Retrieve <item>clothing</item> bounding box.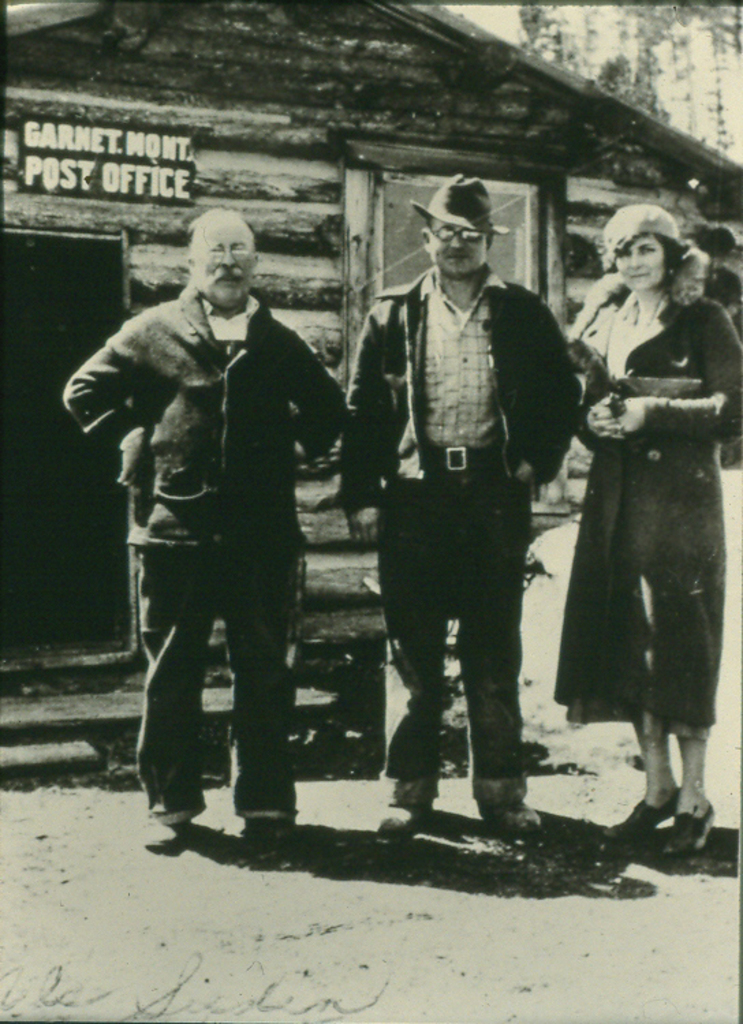
Bounding box: <region>336, 261, 582, 812</region>.
